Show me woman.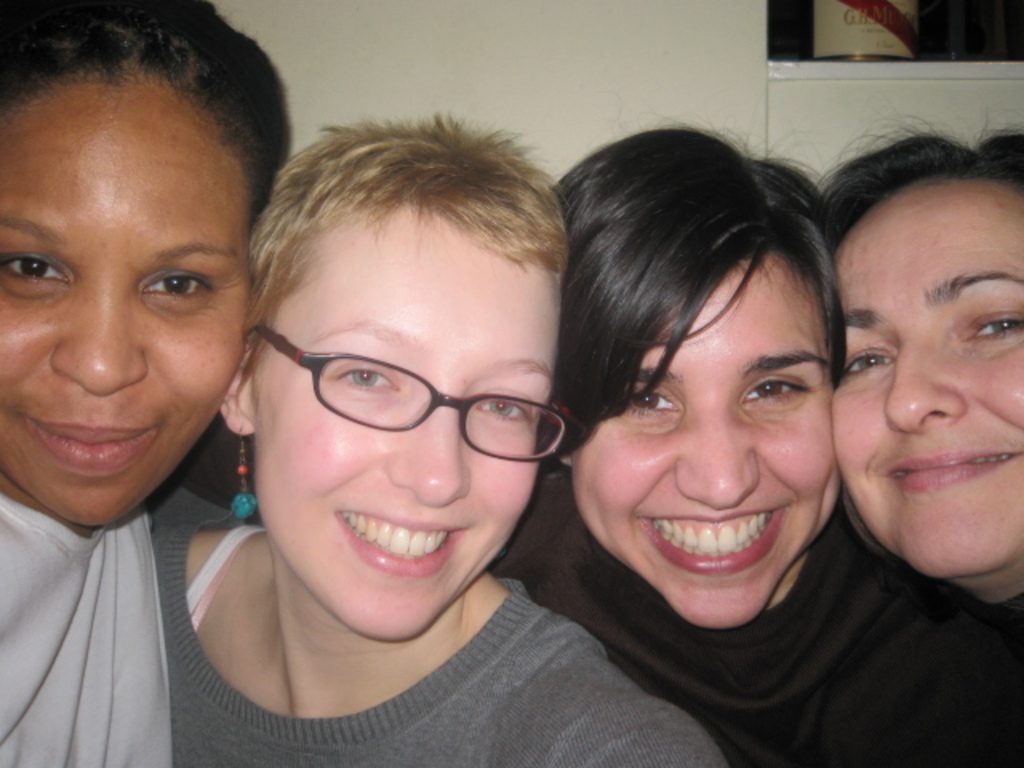
woman is here: [left=810, top=115, right=1022, bottom=638].
